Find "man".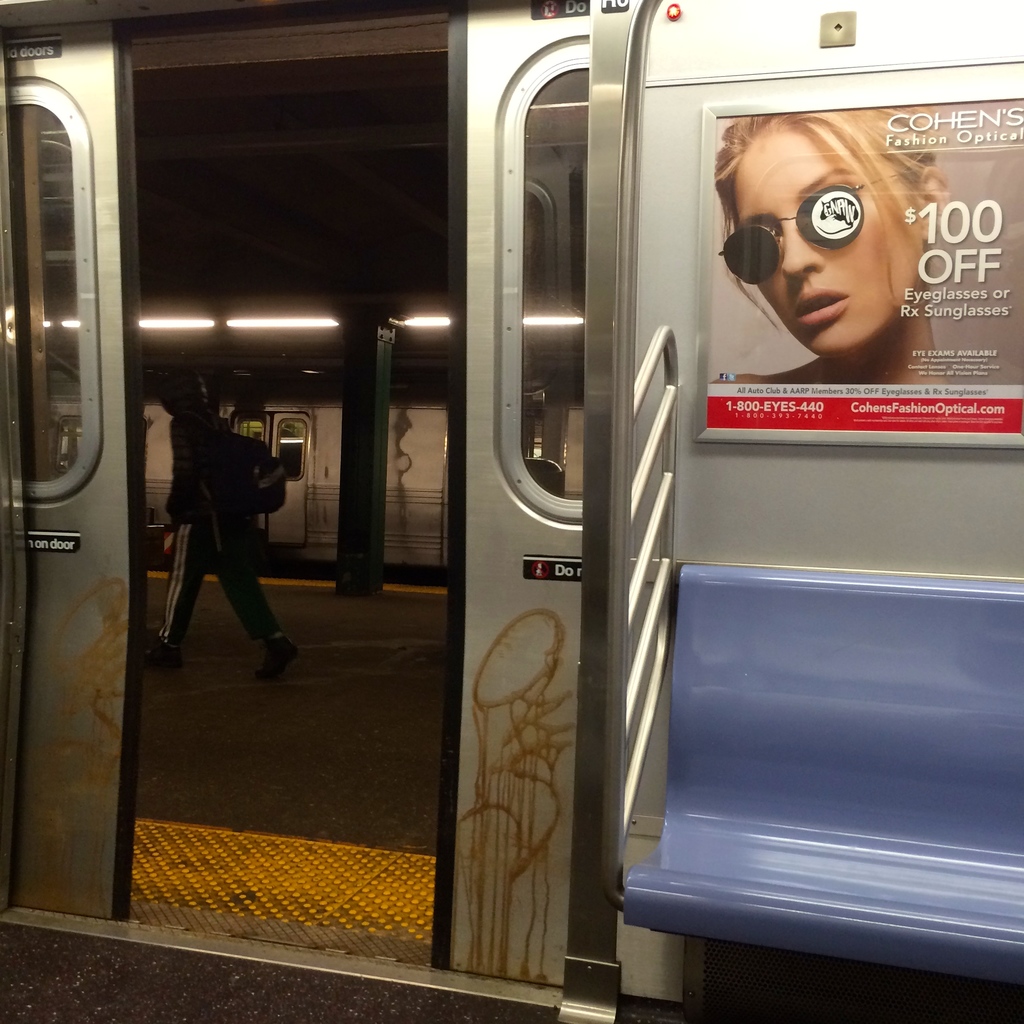
(141,365,307,706).
